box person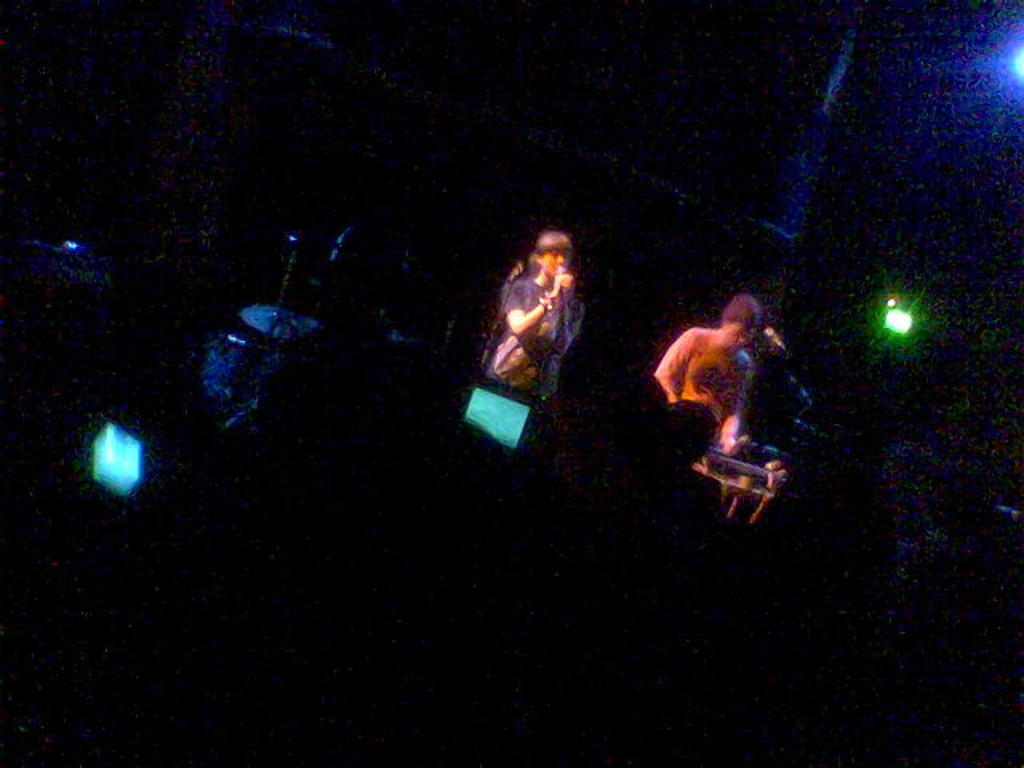
(485, 230, 589, 410)
